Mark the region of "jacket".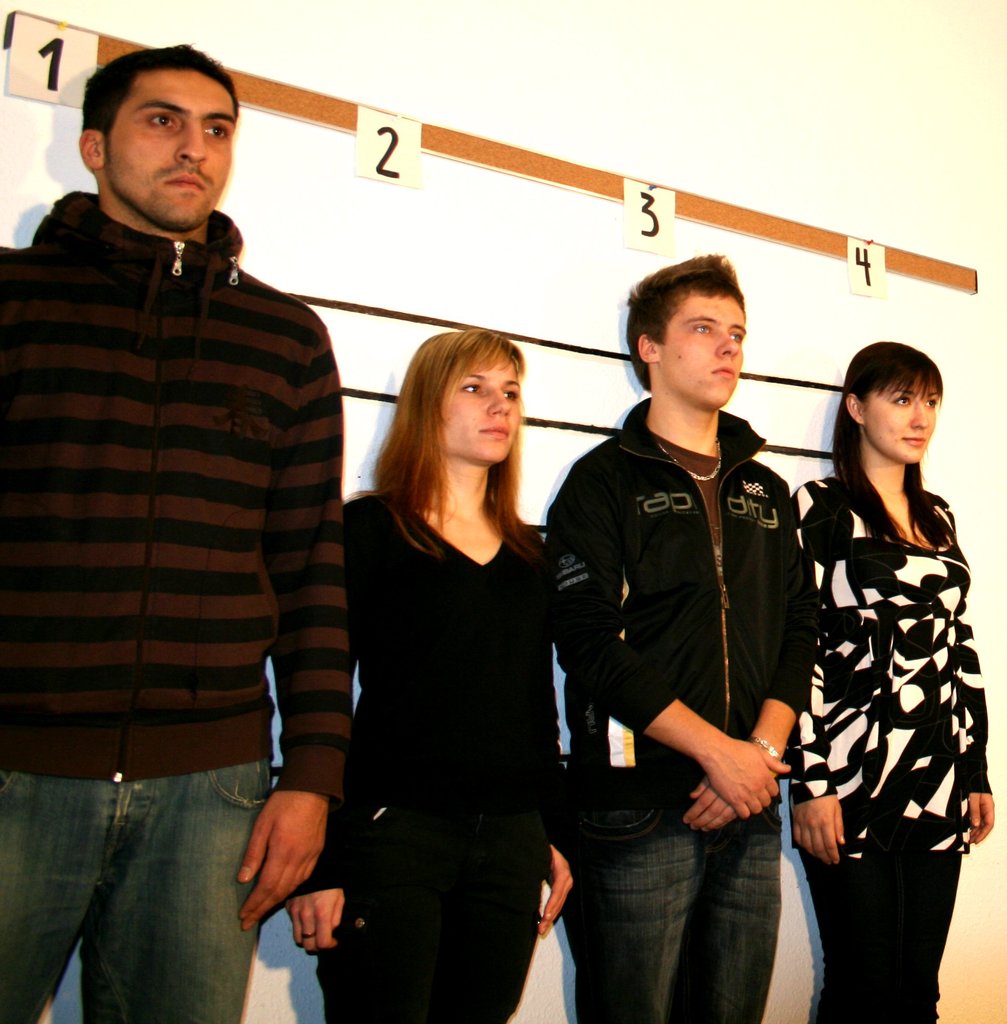
Region: left=4, top=112, right=375, bottom=814.
